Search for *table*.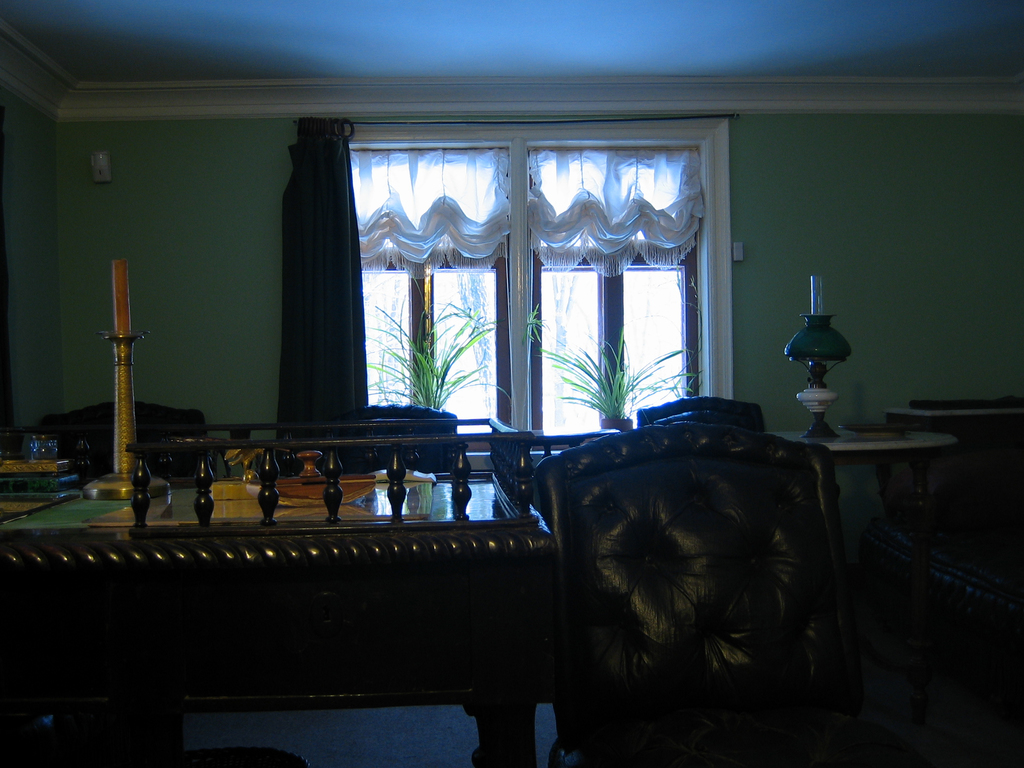
Found at 761,426,959,714.
